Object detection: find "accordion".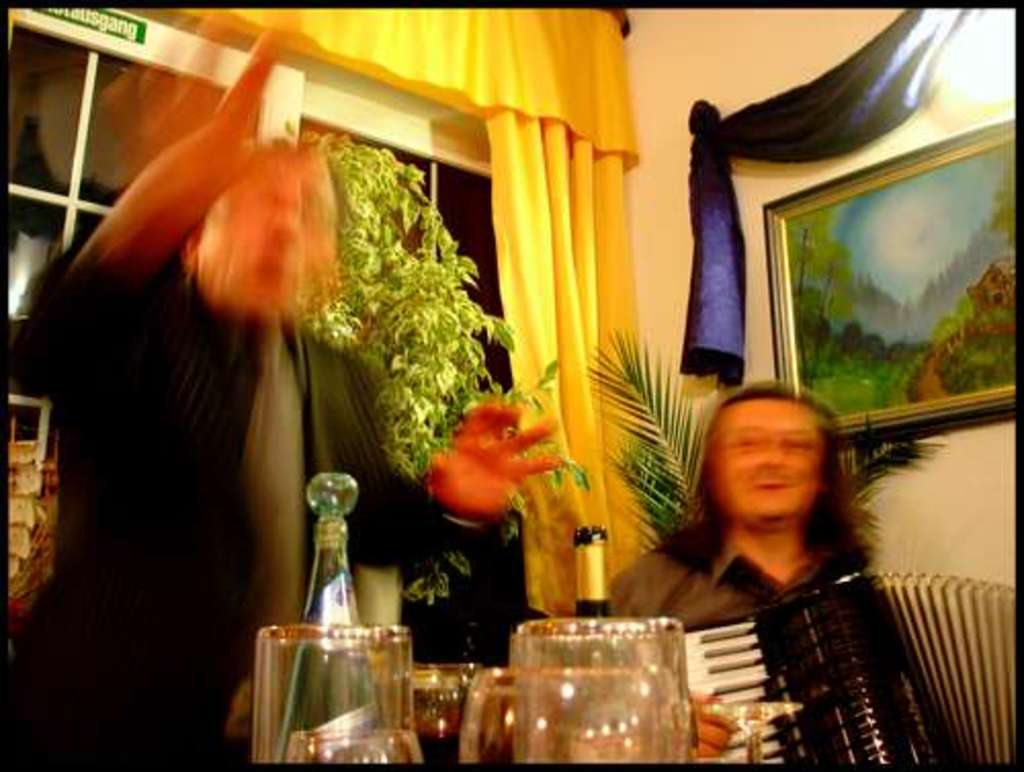
locate(672, 563, 1014, 770).
